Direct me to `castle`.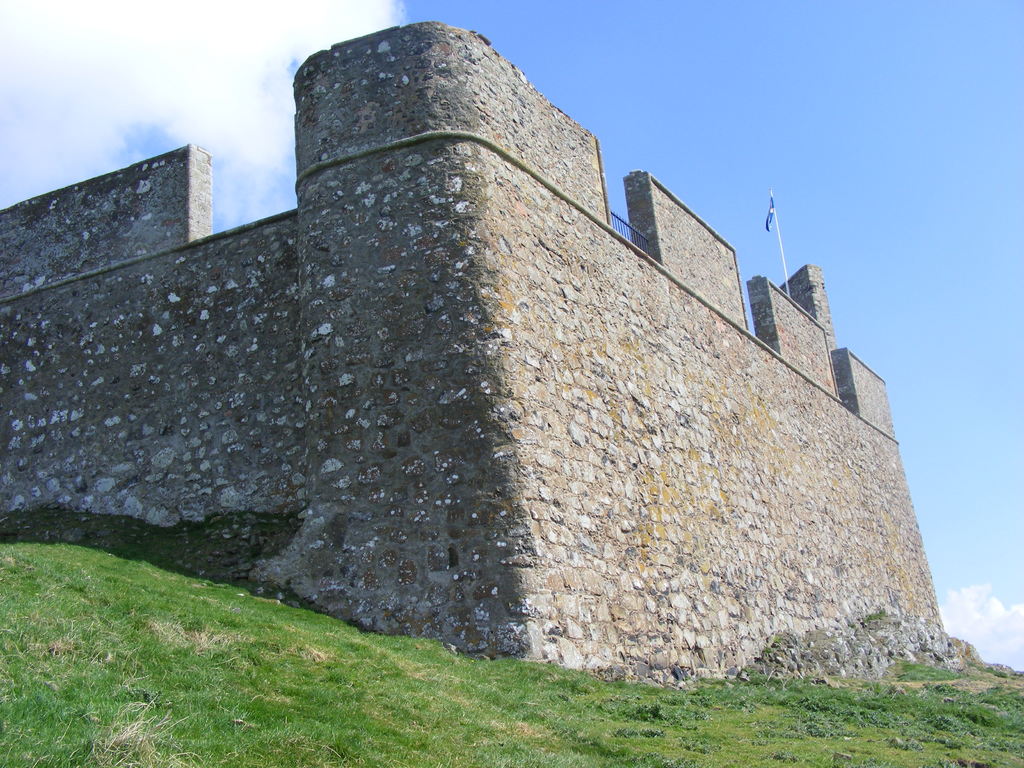
Direction: 50/33/935/700.
